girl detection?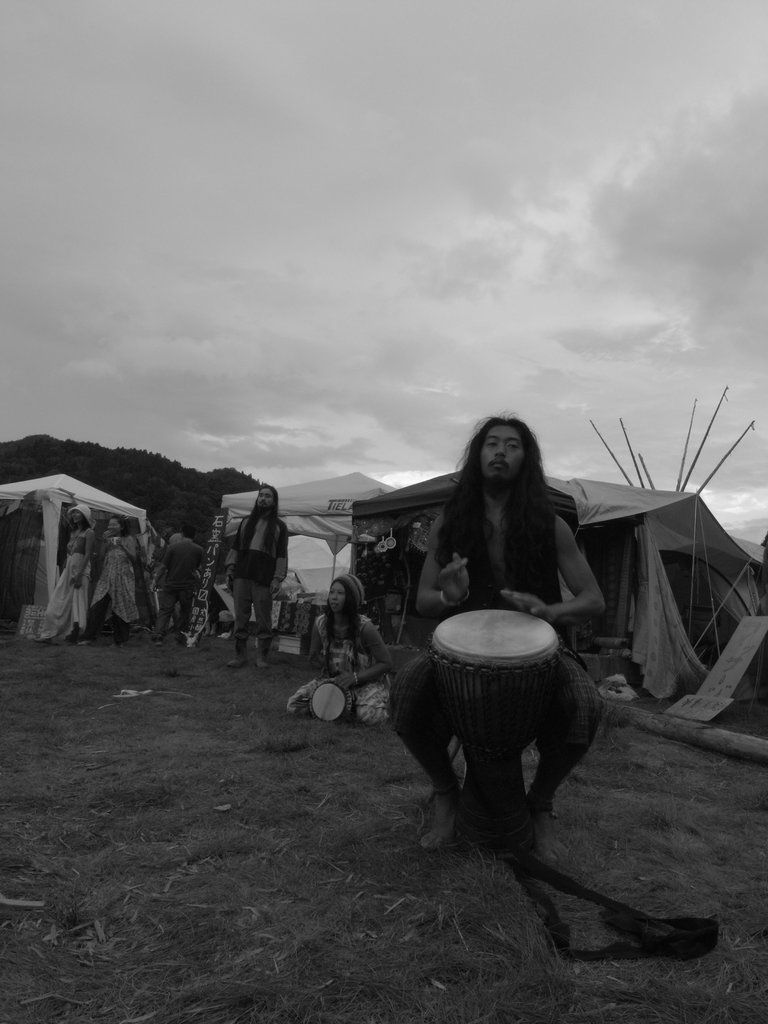
38 504 88 641
